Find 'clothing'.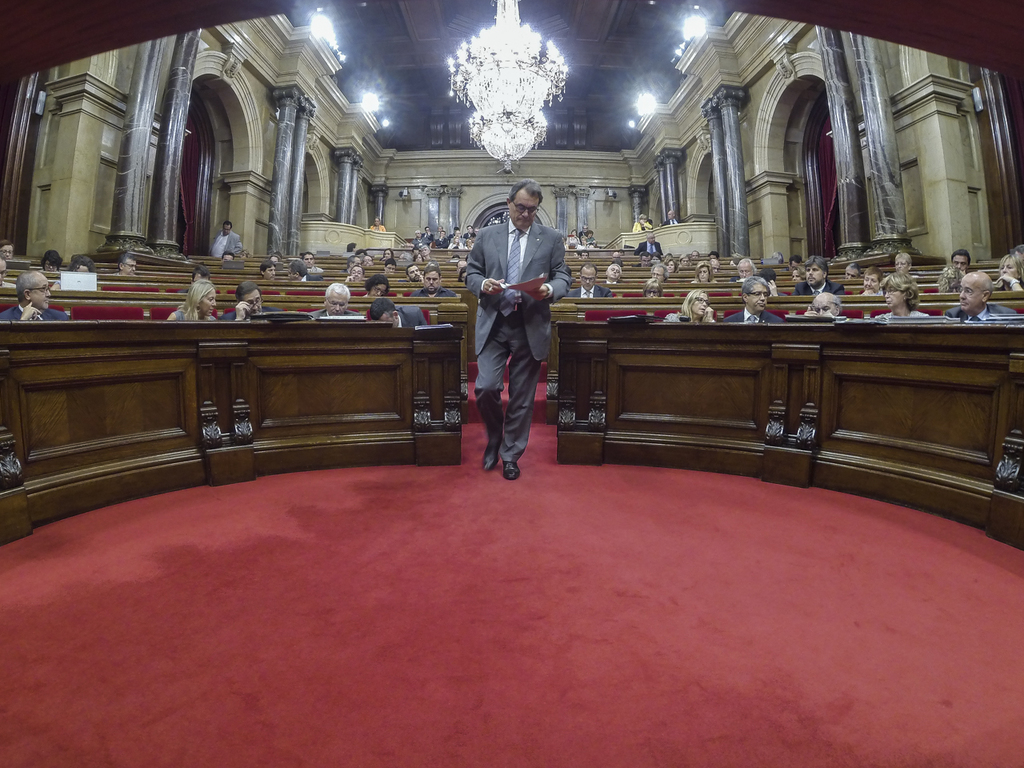
rect(945, 302, 1022, 326).
